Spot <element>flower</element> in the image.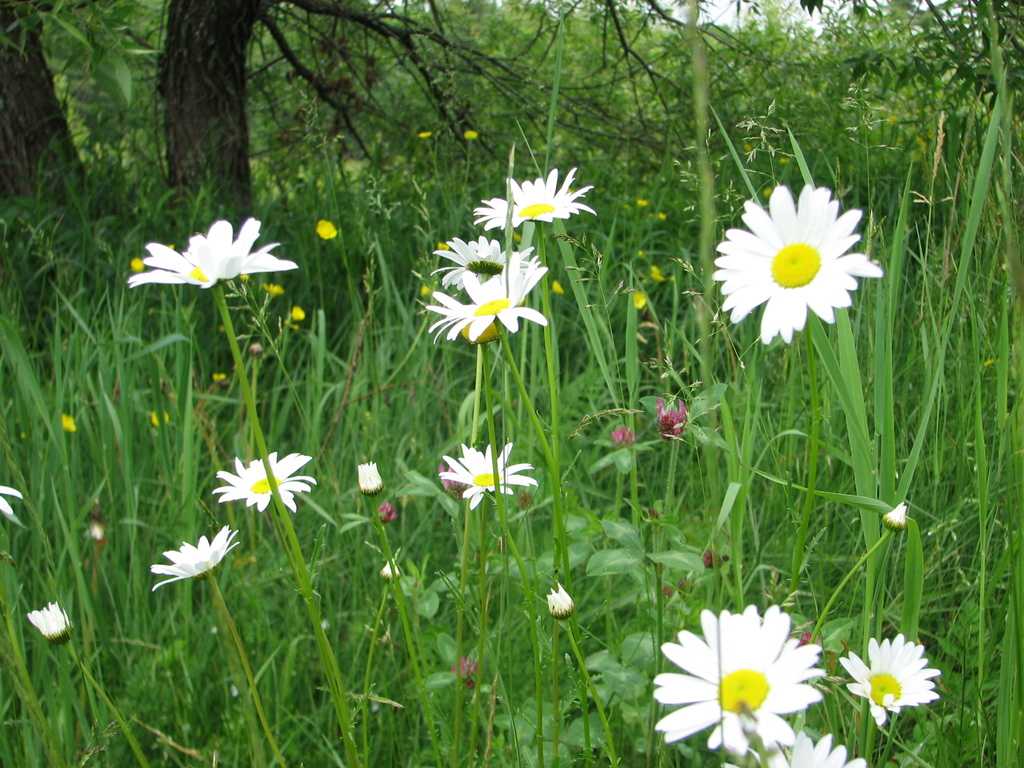
<element>flower</element> found at x1=718 y1=728 x2=873 y2=767.
